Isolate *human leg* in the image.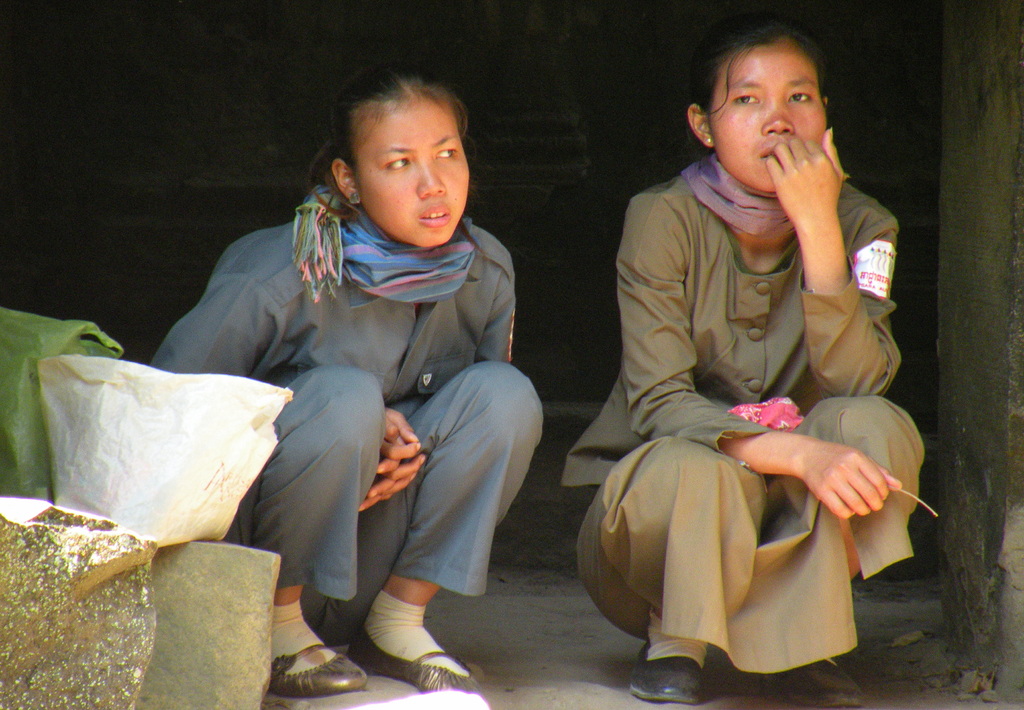
Isolated region: bbox(778, 395, 922, 708).
